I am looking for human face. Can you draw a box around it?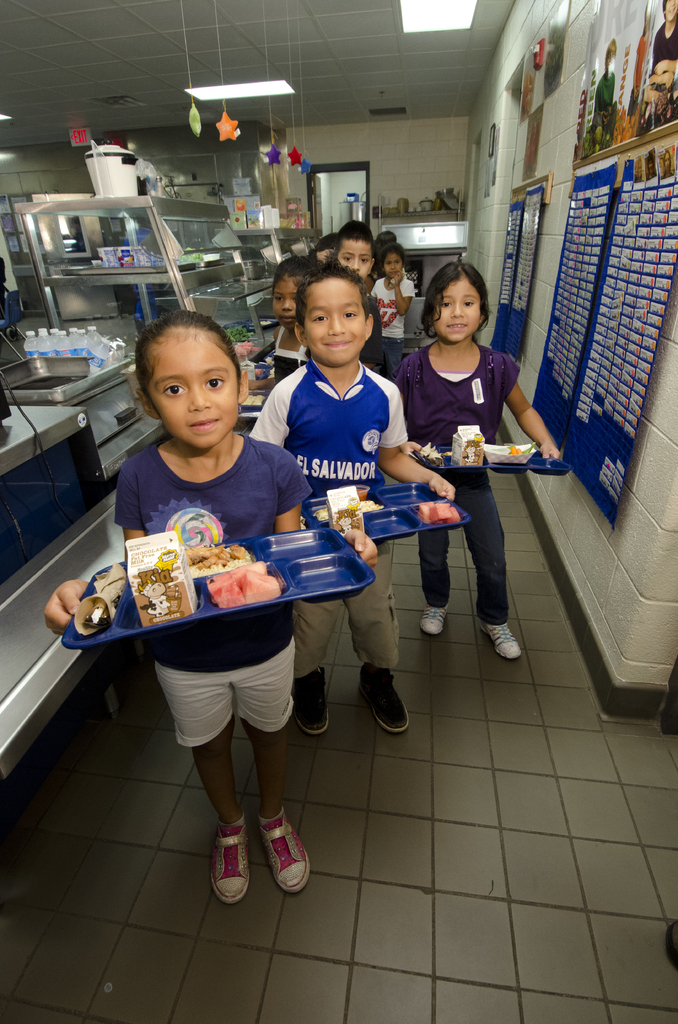
Sure, the bounding box is detection(274, 279, 299, 332).
